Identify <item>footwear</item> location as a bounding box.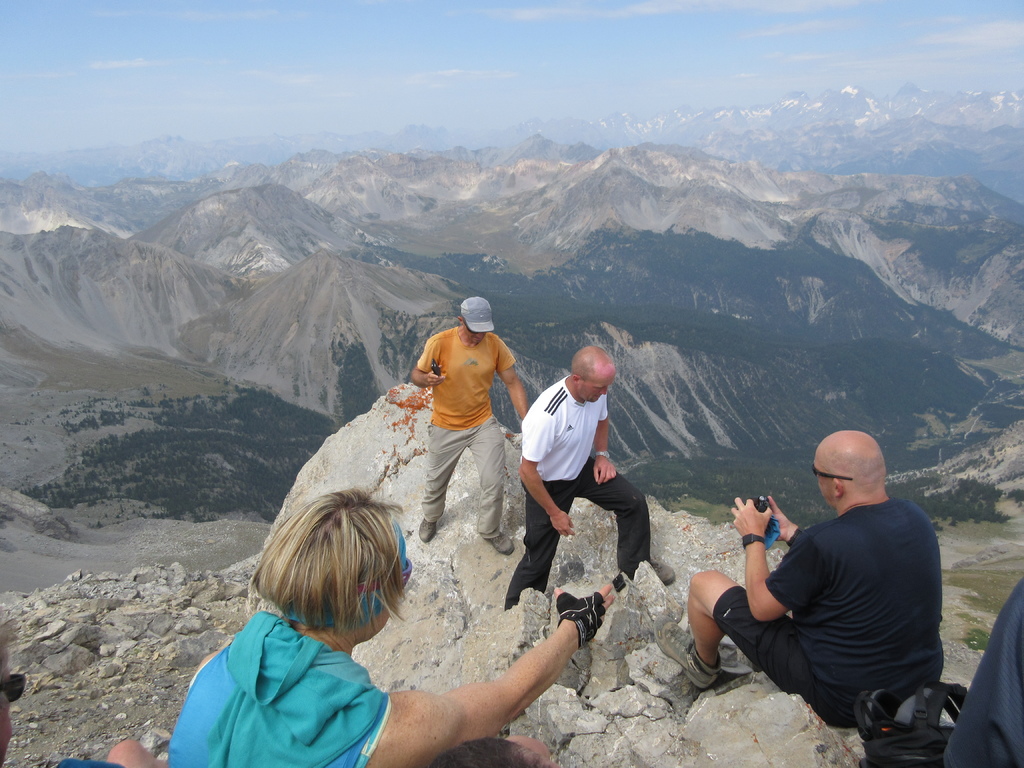
[left=652, top=612, right=717, bottom=692].
